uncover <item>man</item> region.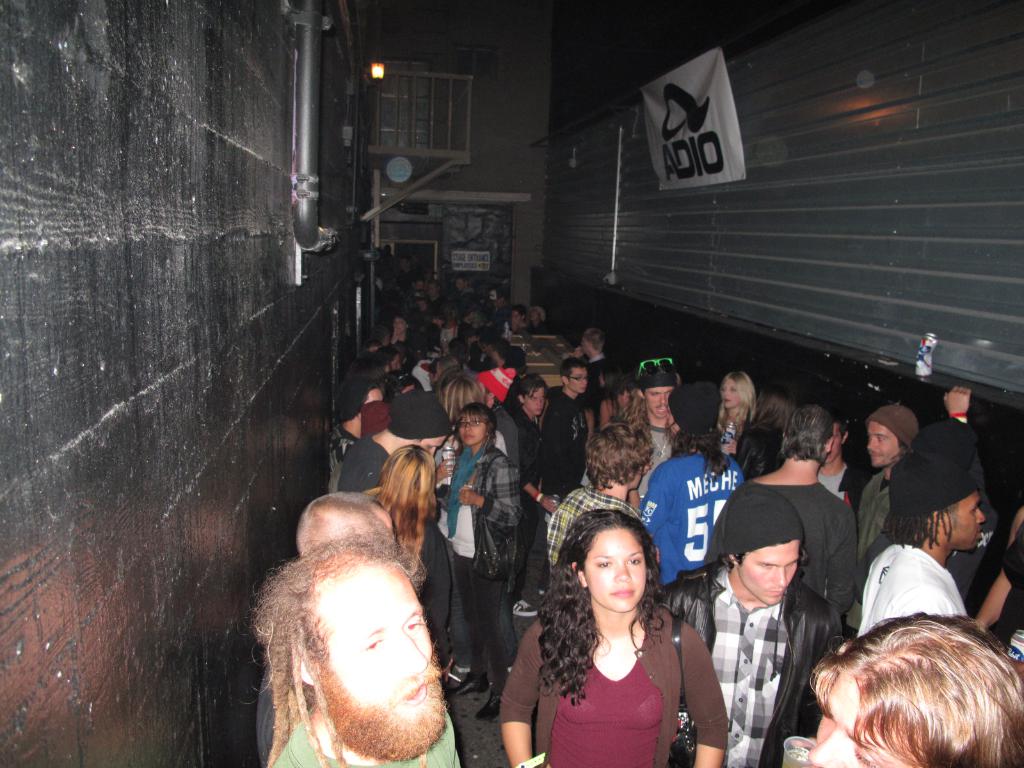
Uncovered: (580,324,611,371).
